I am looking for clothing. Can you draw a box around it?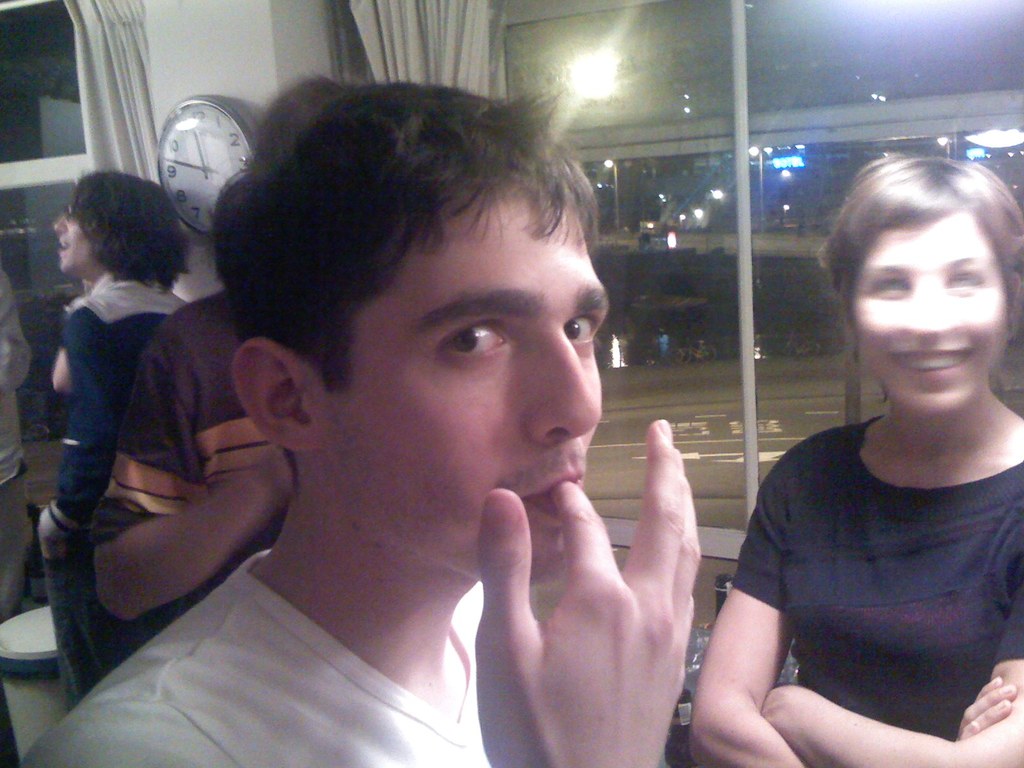
Sure, the bounding box is rect(0, 270, 31, 623).
